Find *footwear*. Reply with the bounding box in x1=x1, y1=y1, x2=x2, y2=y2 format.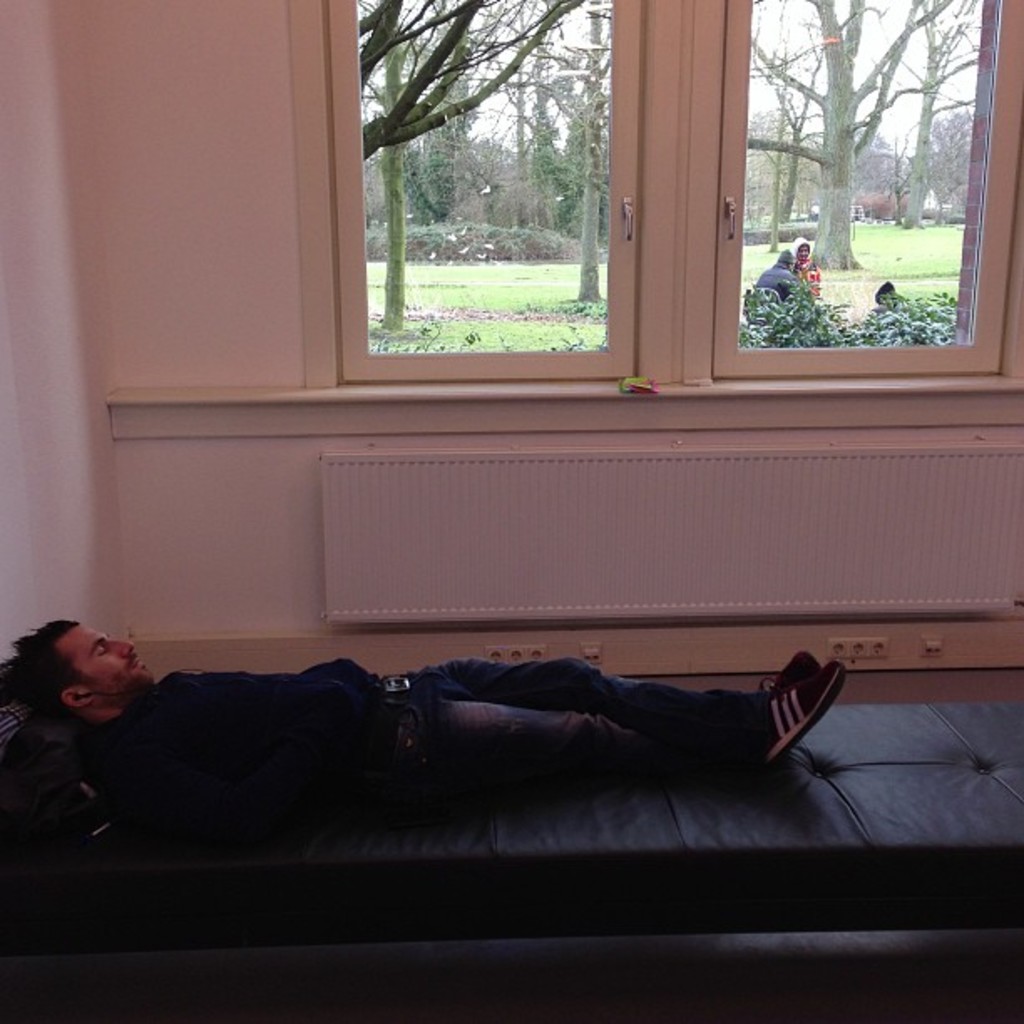
x1=765, y1=654, x2=825, y2=689.
